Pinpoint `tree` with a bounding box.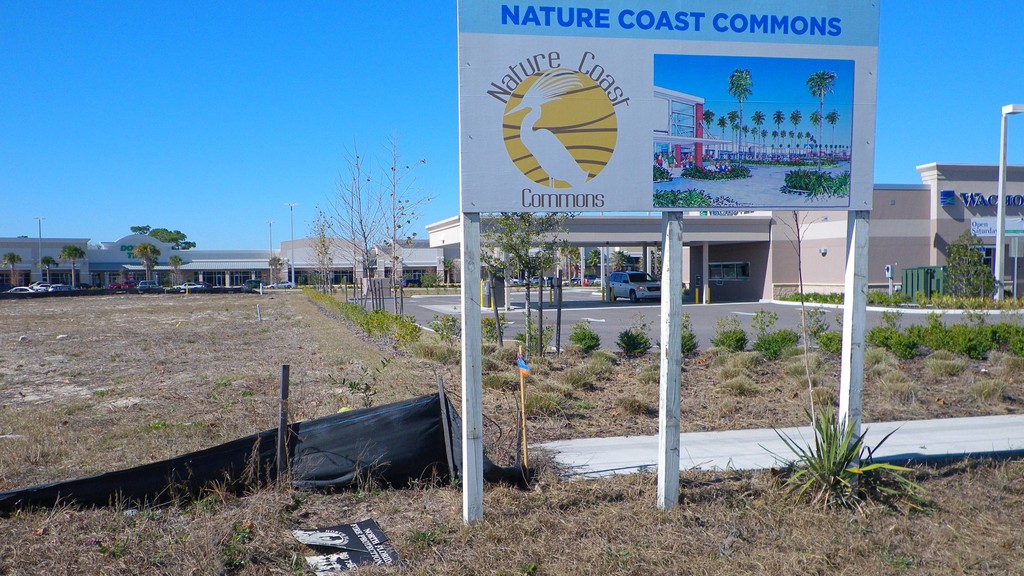
[left=166, top=252, right=182, bottom=288].
